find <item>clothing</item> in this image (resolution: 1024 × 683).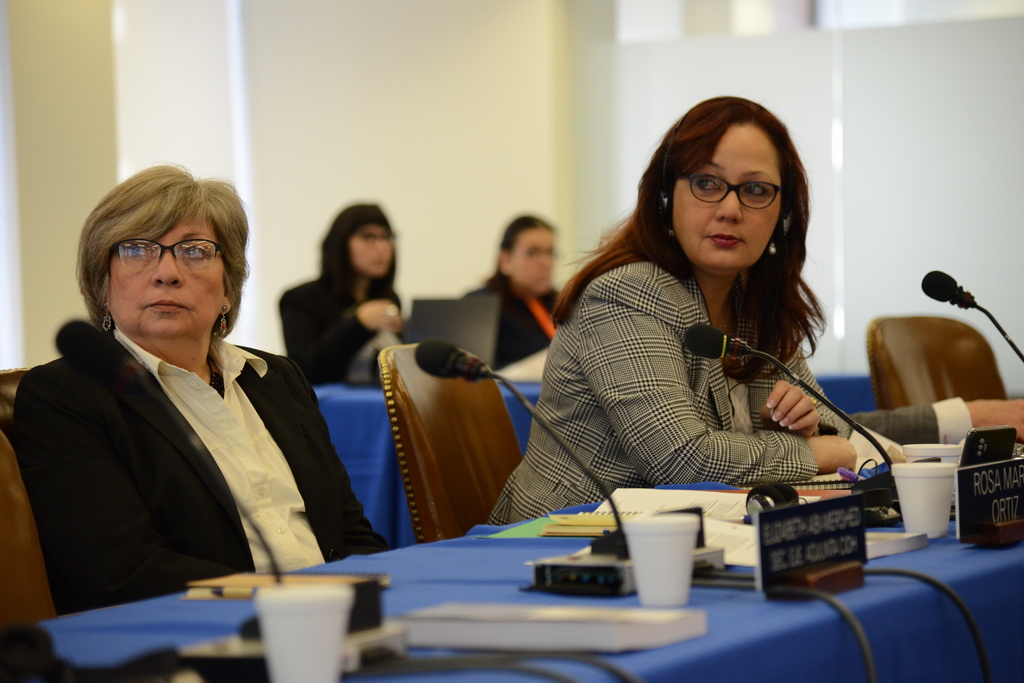
Rect(474, 261, 826, 534).
